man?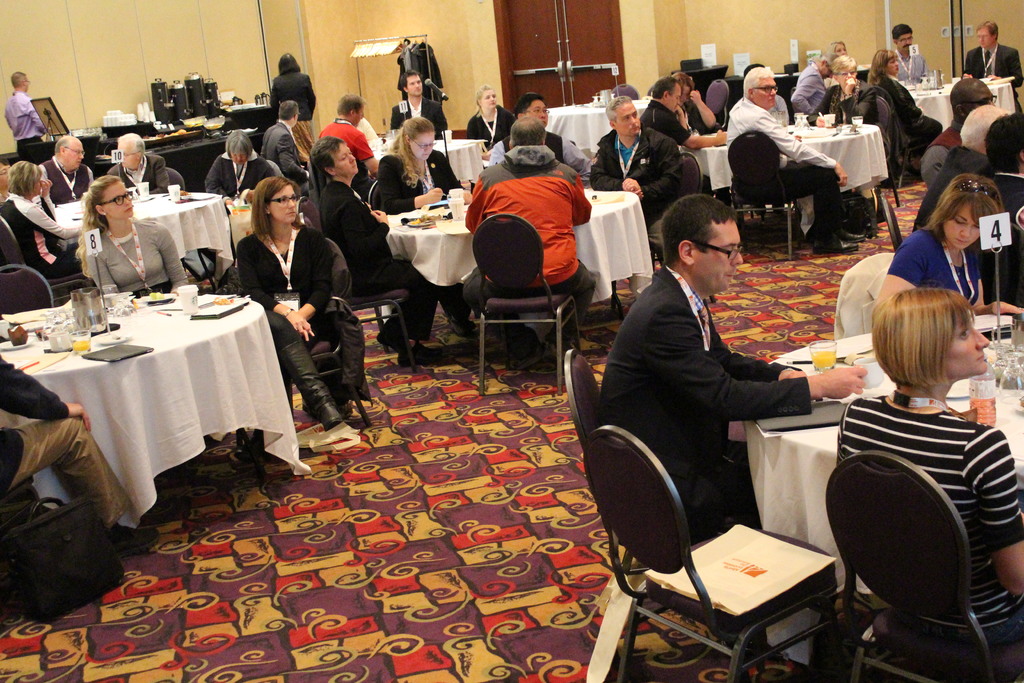
crop(725, 69, 870, 261)
